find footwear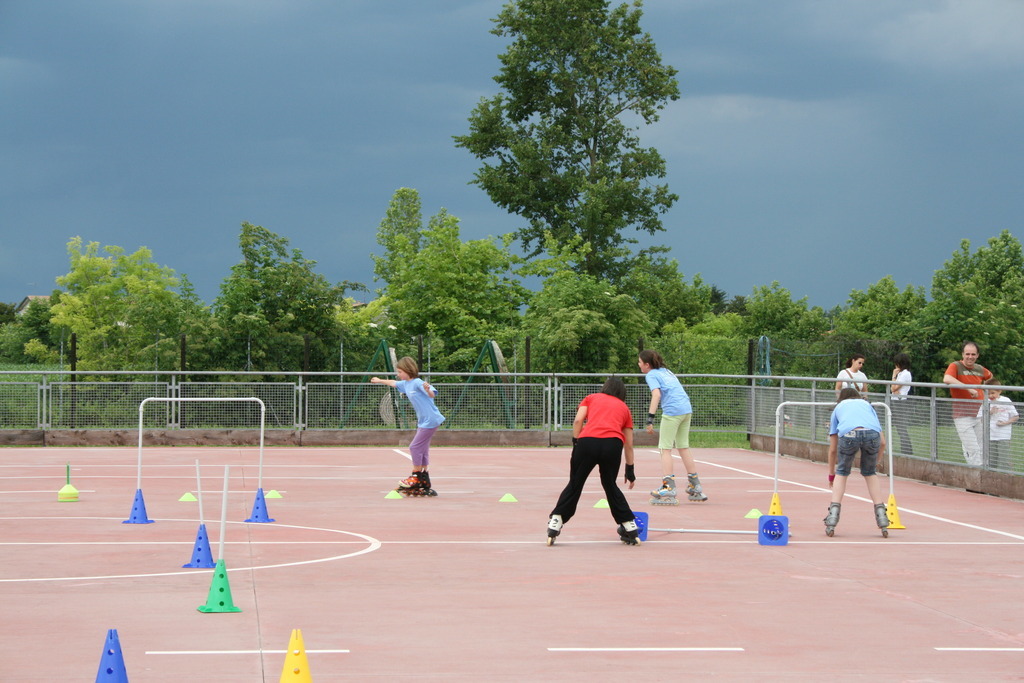
locate(539, 510, 563, 532)
